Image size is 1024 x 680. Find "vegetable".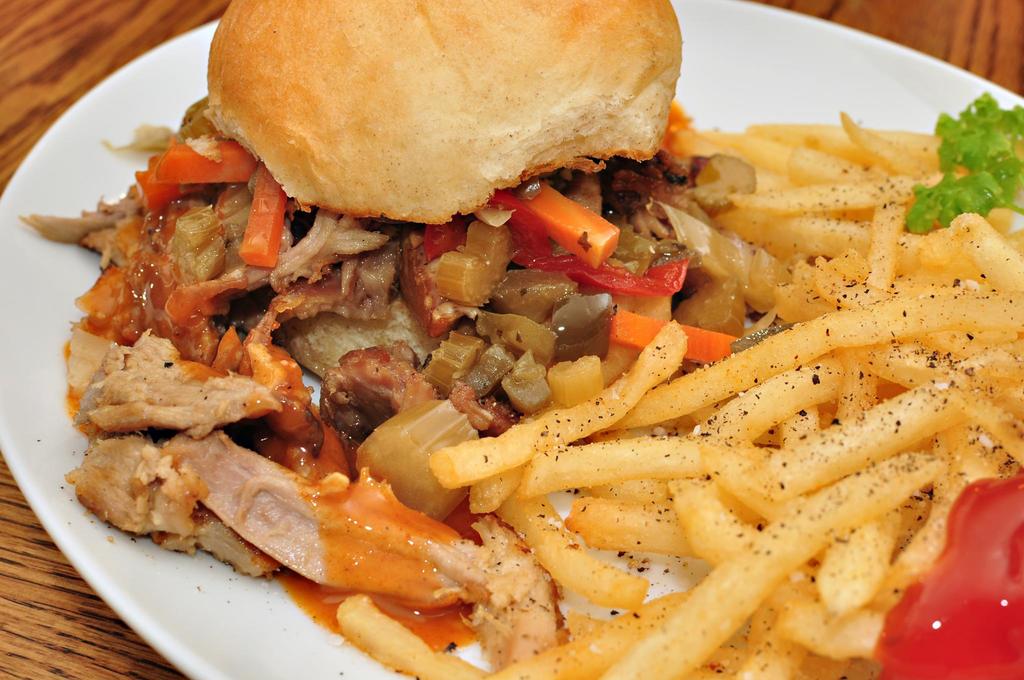
bbox(156, 136, 257, 185).
